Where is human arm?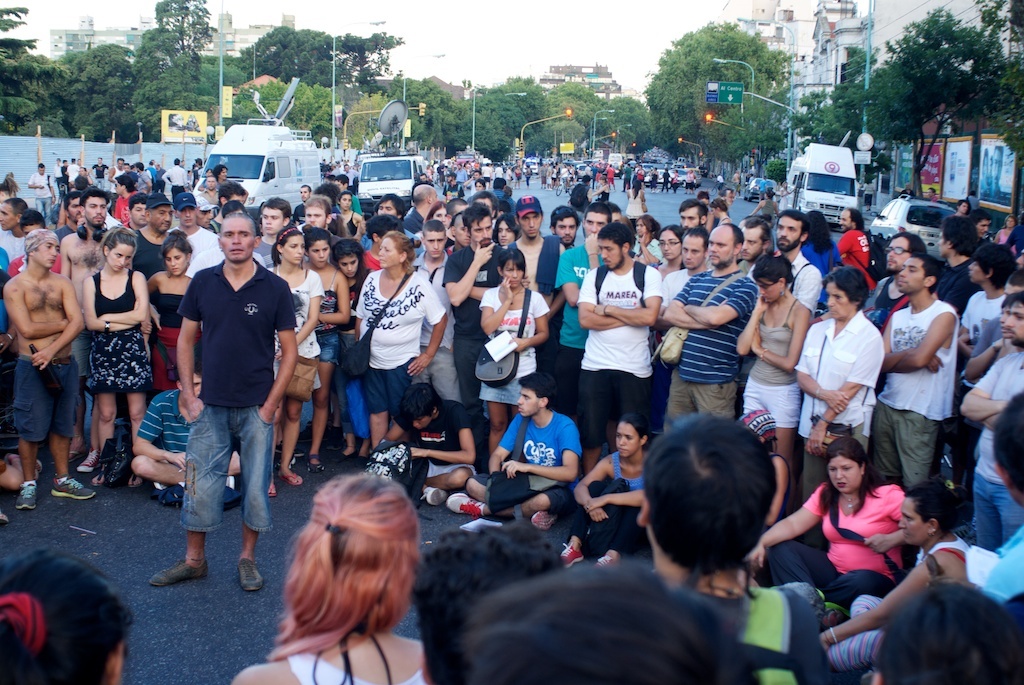
Rect(176, 269, 209, 416).
